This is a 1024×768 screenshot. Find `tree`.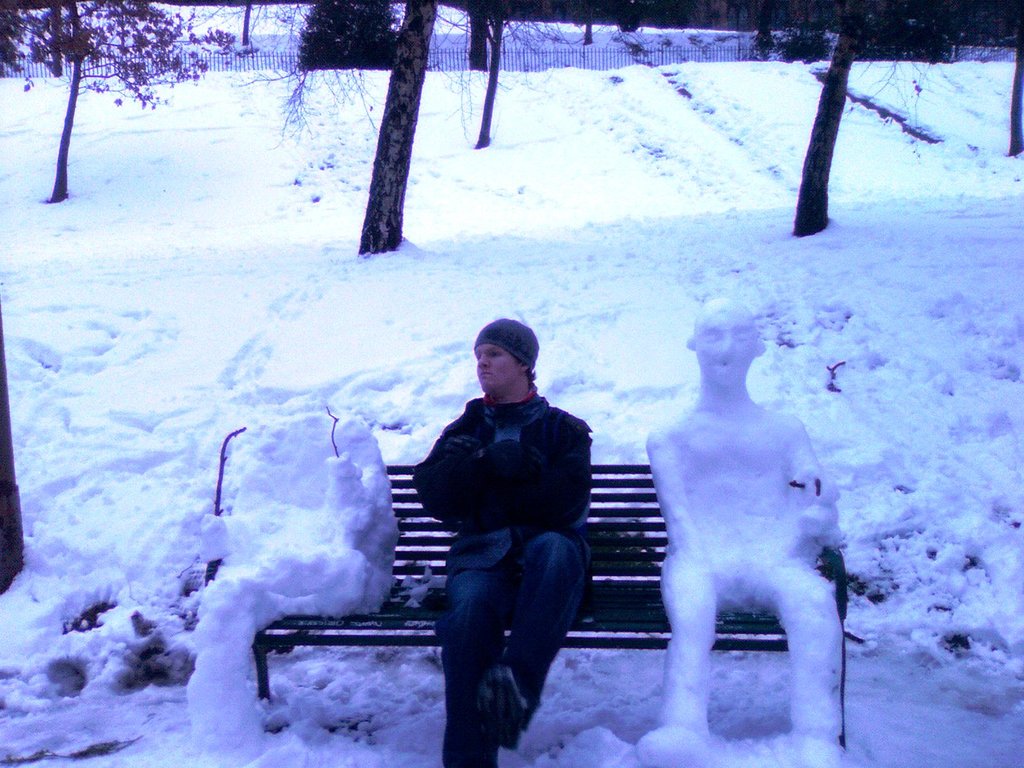
Bounding box: (x1=1004, y1=7, x2=1023, y2=162).
